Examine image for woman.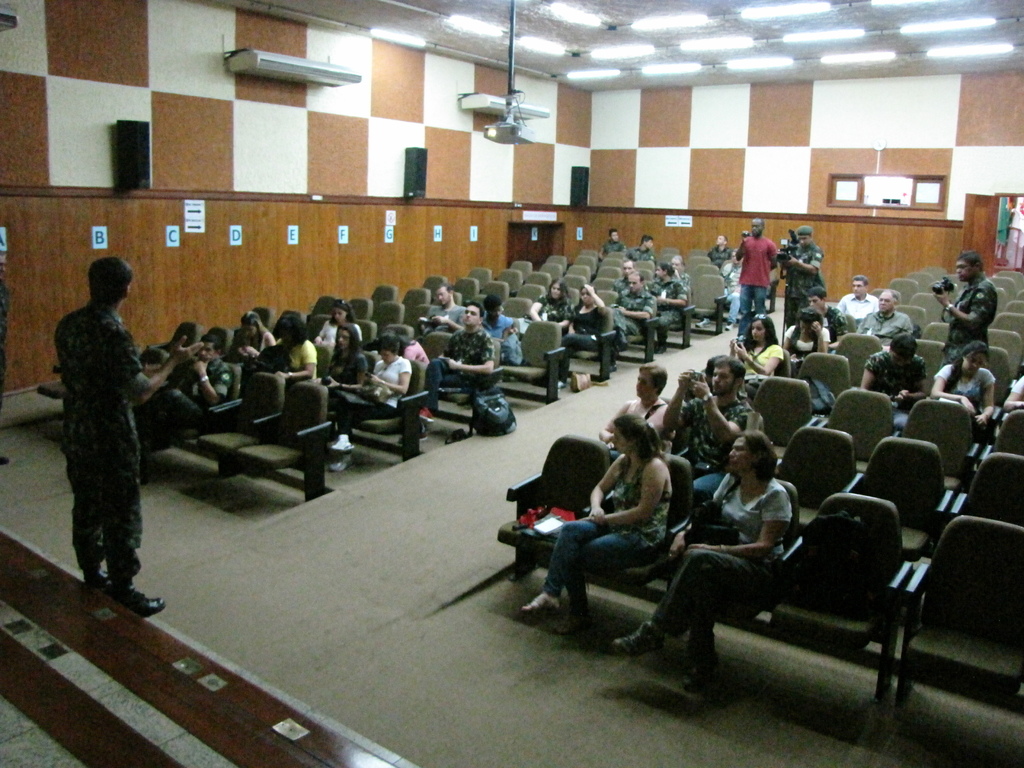
Examination result: {"x1": 926, "y1": 337, "x2": 997, "y2": 430}.
